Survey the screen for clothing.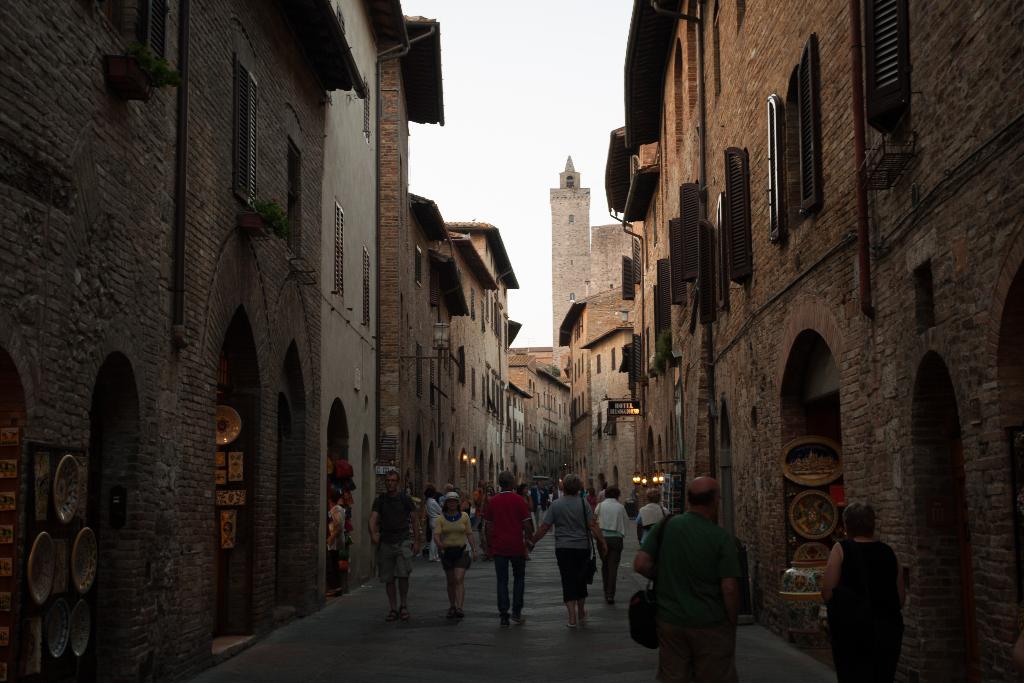
Survey found: [636,500,668,543].
